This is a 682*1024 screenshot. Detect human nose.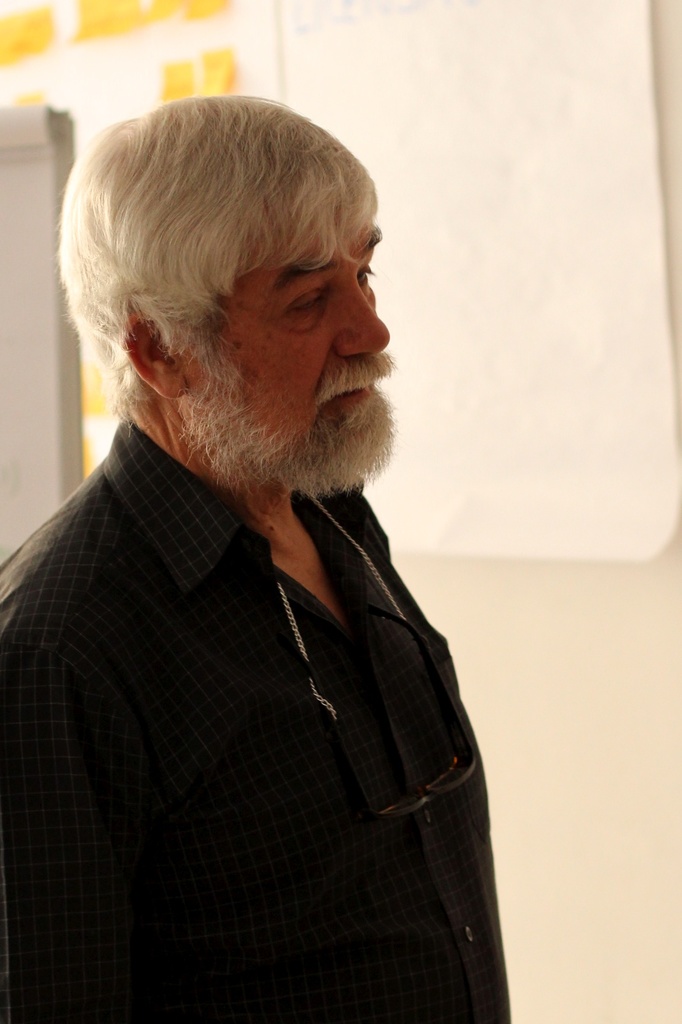
{"x1": 331, "y1": 274, "x2": 394, "y2": 367}.
